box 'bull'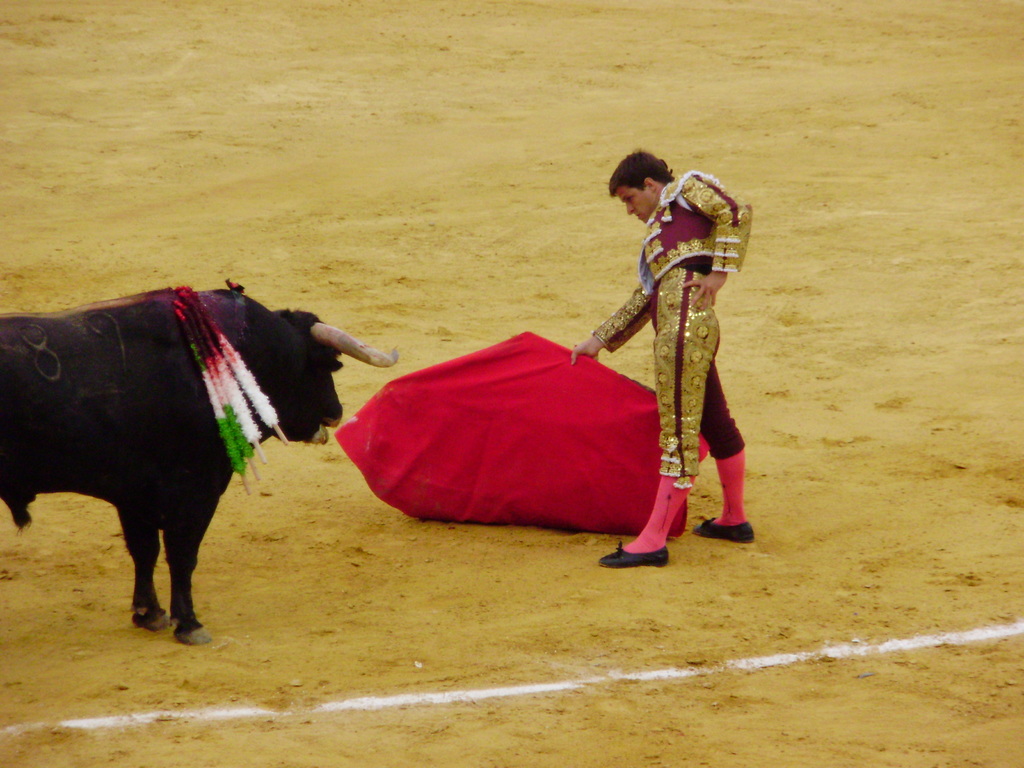
crop(0, 270, 398, 644)
